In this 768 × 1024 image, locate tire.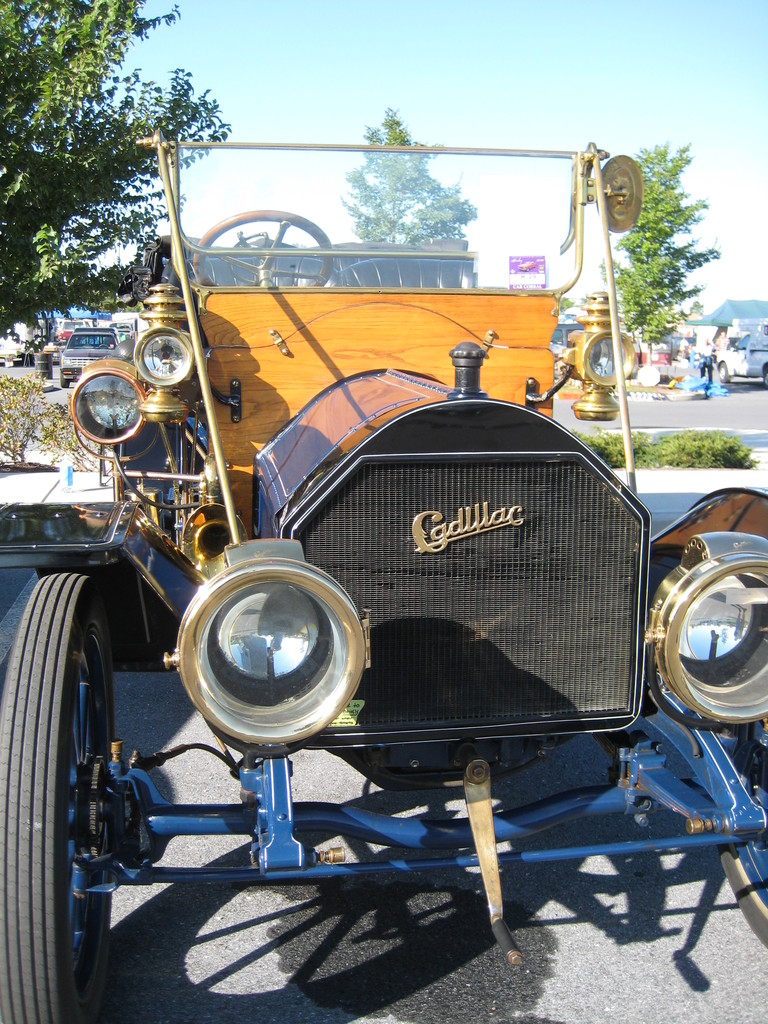
Bounding box: detection(60, 373, 70, 387).
